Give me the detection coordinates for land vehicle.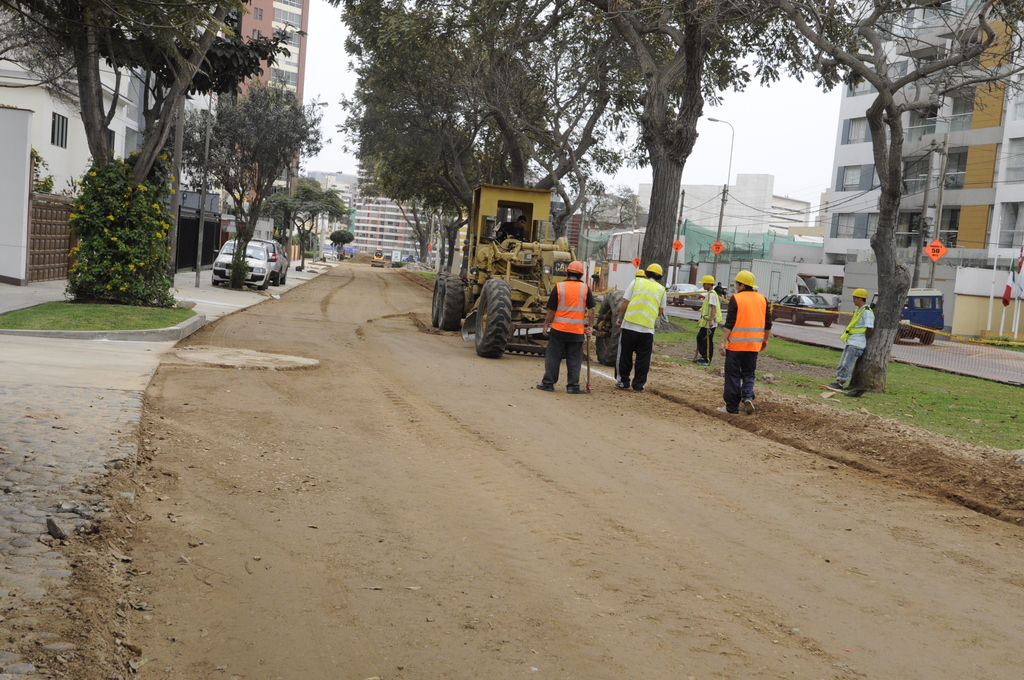
Rect(430, 186, 627, 366).
